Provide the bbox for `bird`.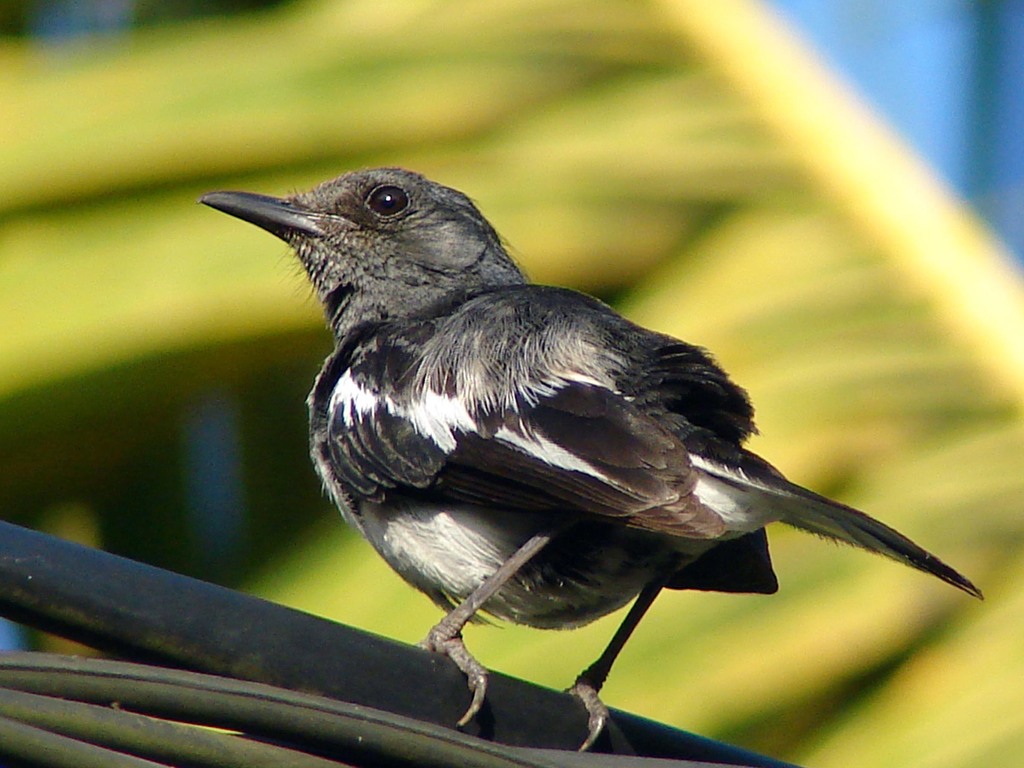
x1=187 y1=164 x2=999 y2=728.
